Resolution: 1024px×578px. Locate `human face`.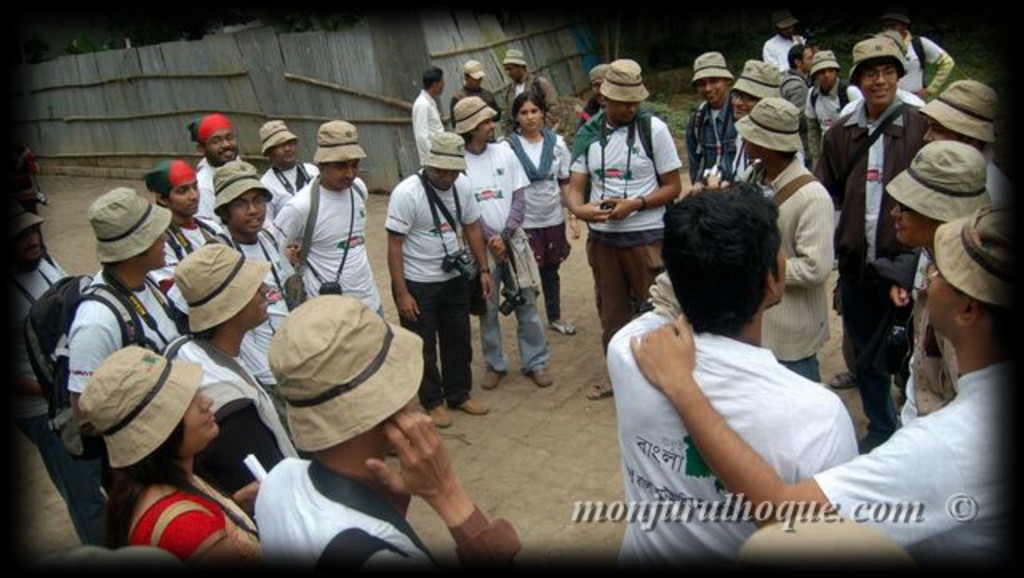
[left=888, top=199, right=938, bottom=248].
